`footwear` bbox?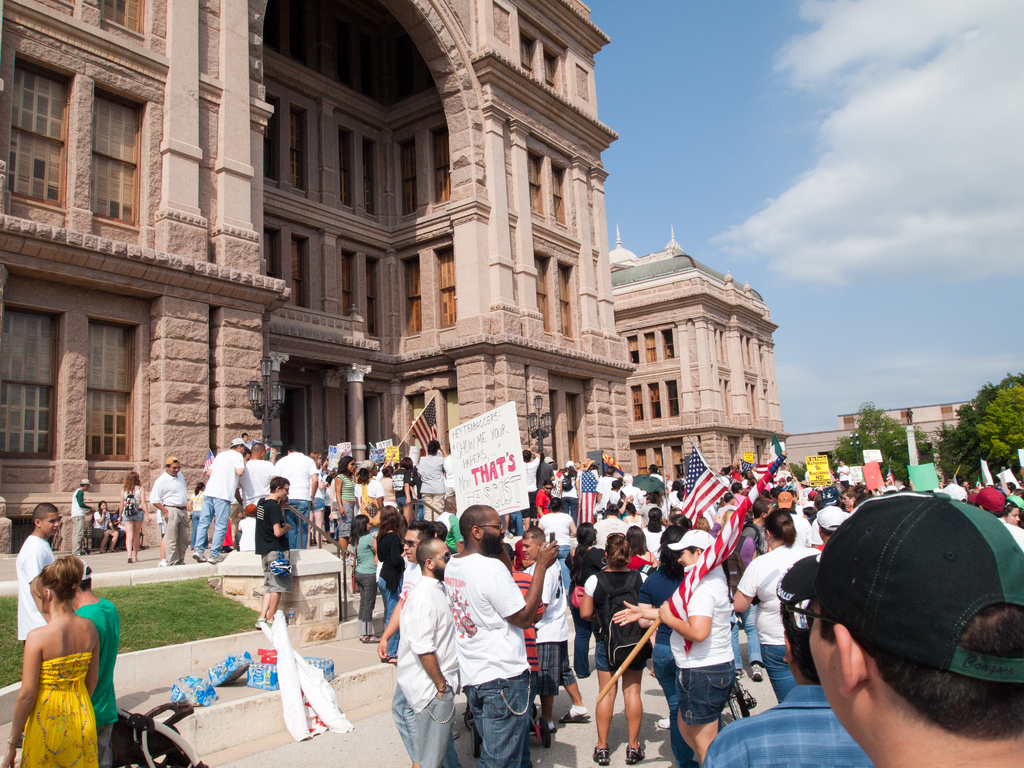
<region>125, 559, 133, 565</region>
